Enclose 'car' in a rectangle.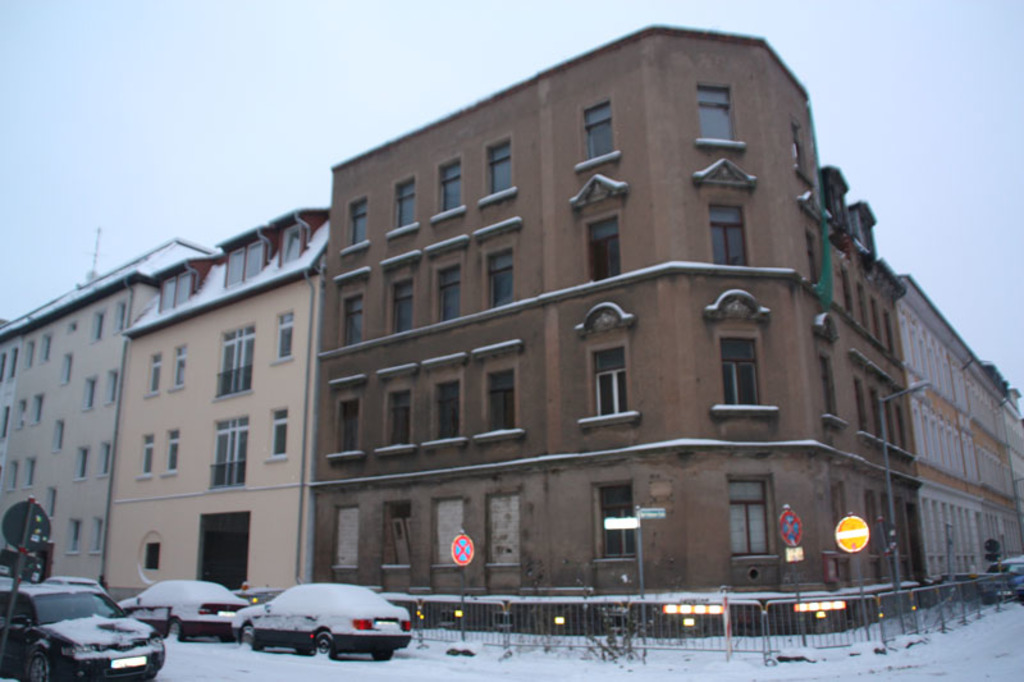
[left=118, top=580, right=248, bottom=642].
